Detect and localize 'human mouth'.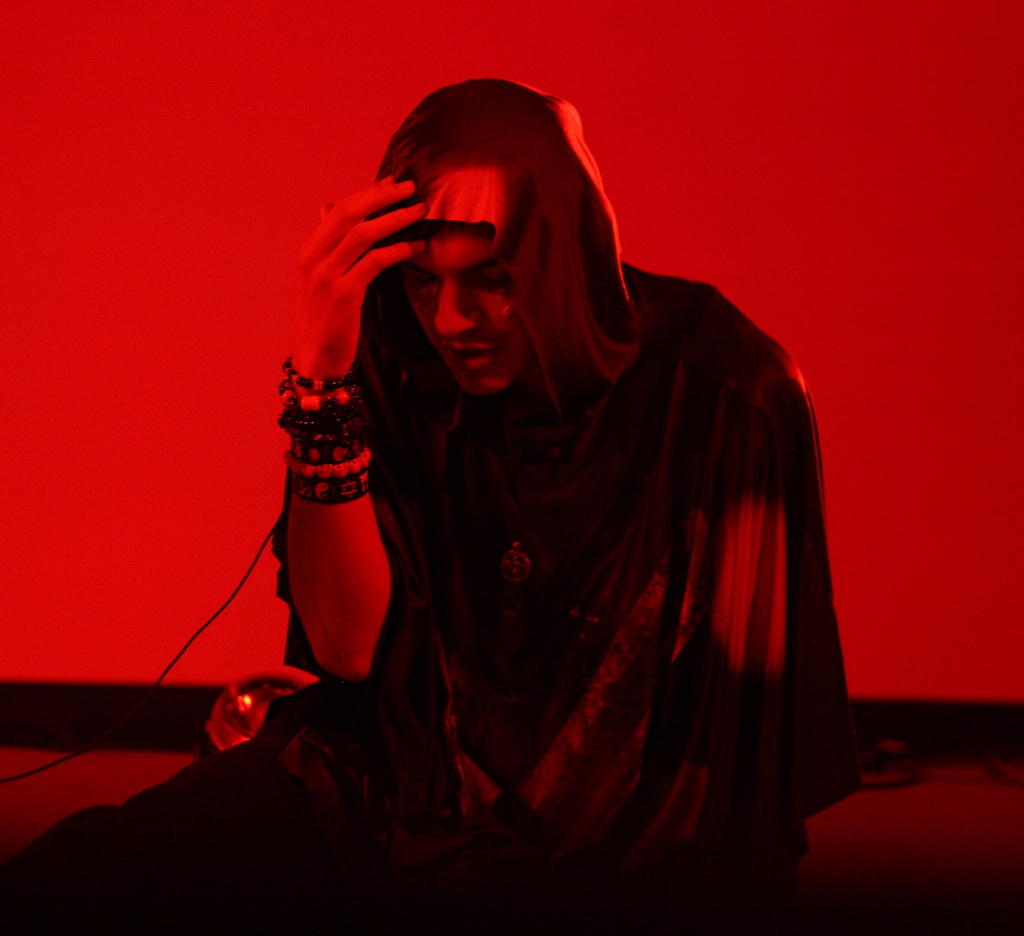
Localized at crop(445, 346, 488, 363).
